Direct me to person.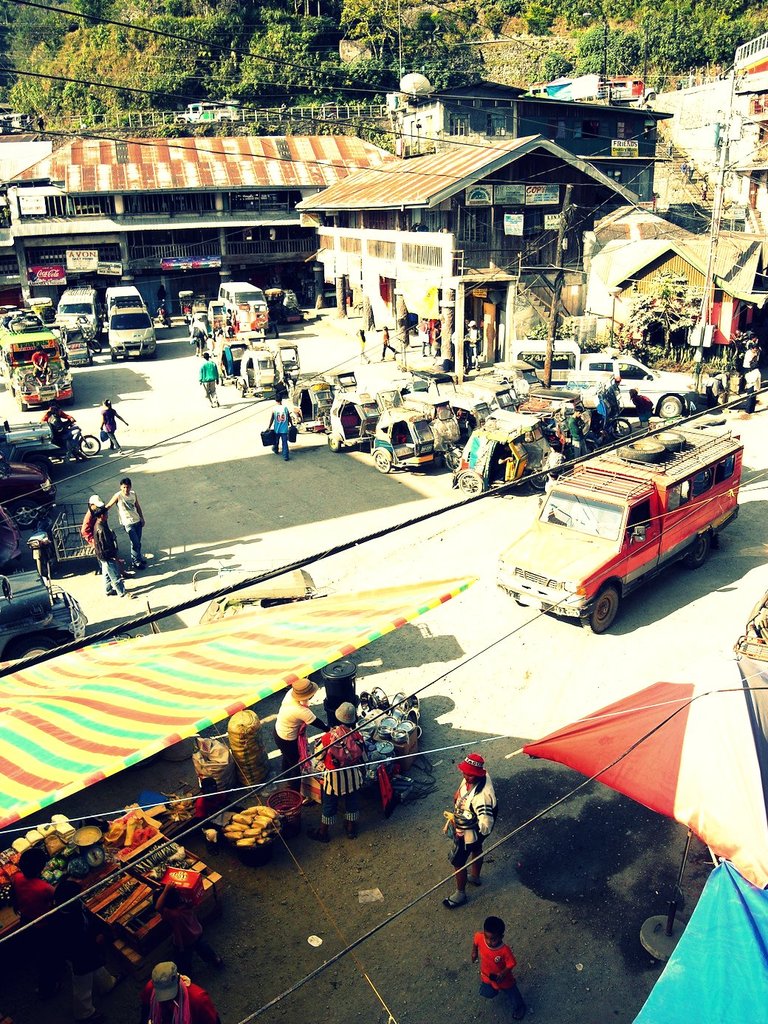
Direction: <region>96, 399, 138, 446</region>.
